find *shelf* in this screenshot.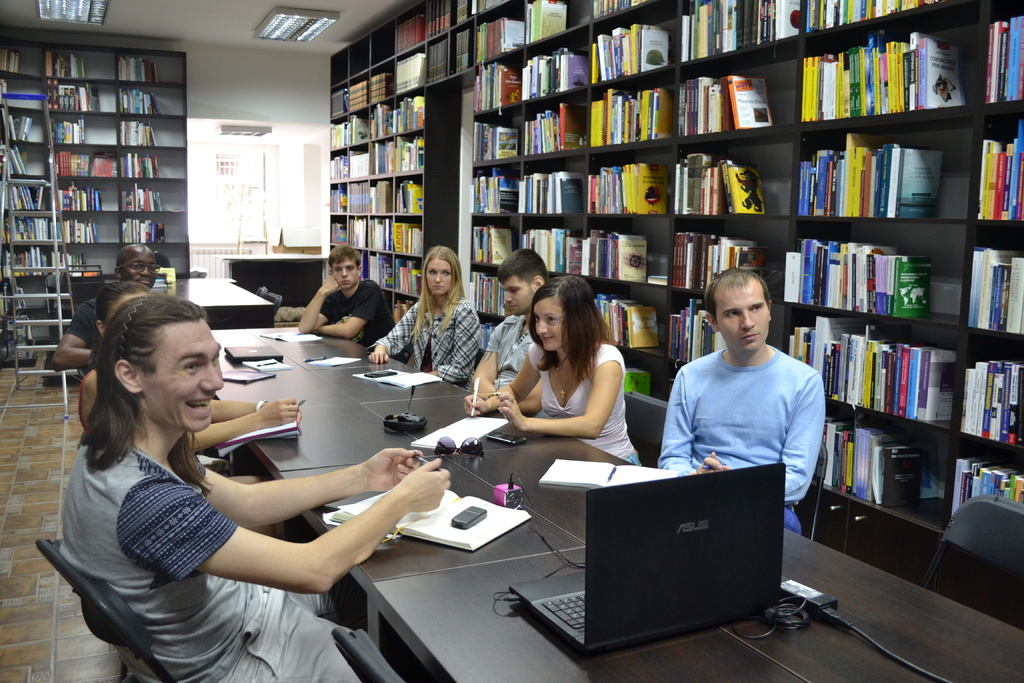
The bounding box for *shelf* is <bbox>0, 111, 52, 147</bbox>.
